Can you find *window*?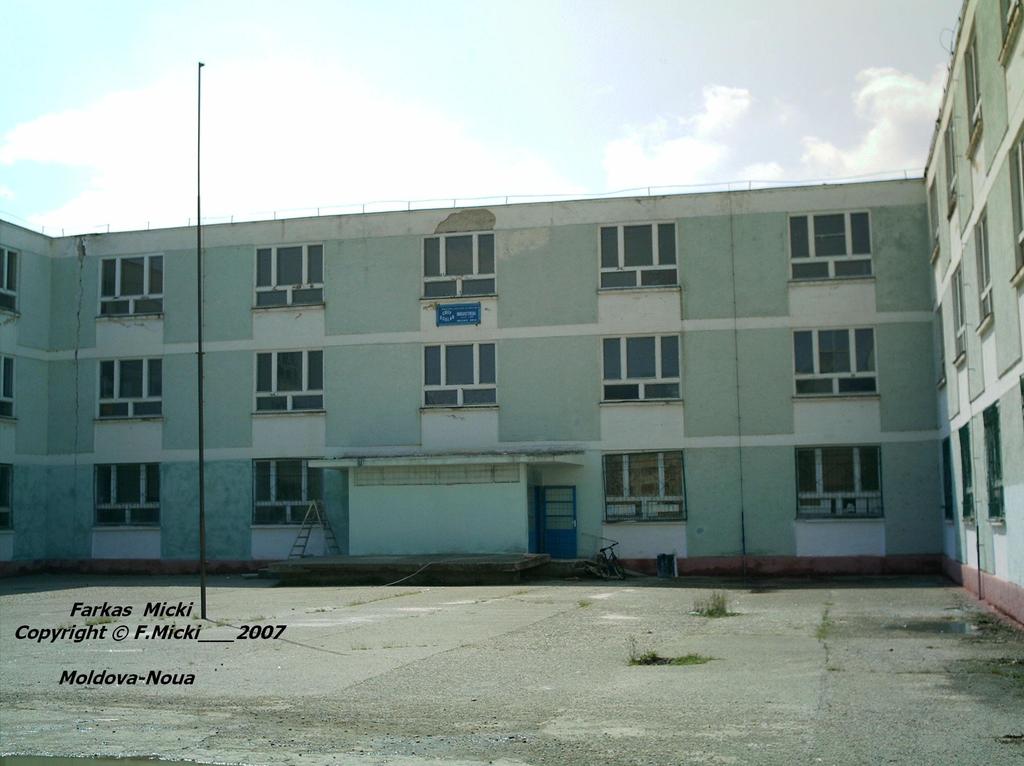
Yes, bounding box: <region>0, 460, 17, 534</region>.
